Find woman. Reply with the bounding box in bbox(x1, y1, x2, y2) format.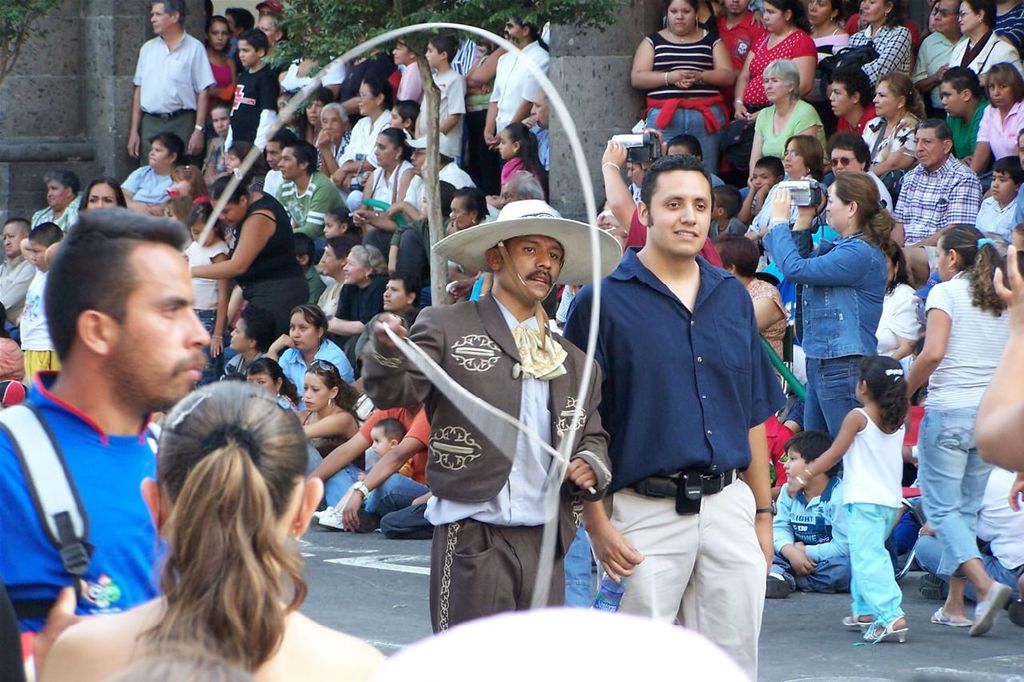
bbox(802, 4, 847, 50).
